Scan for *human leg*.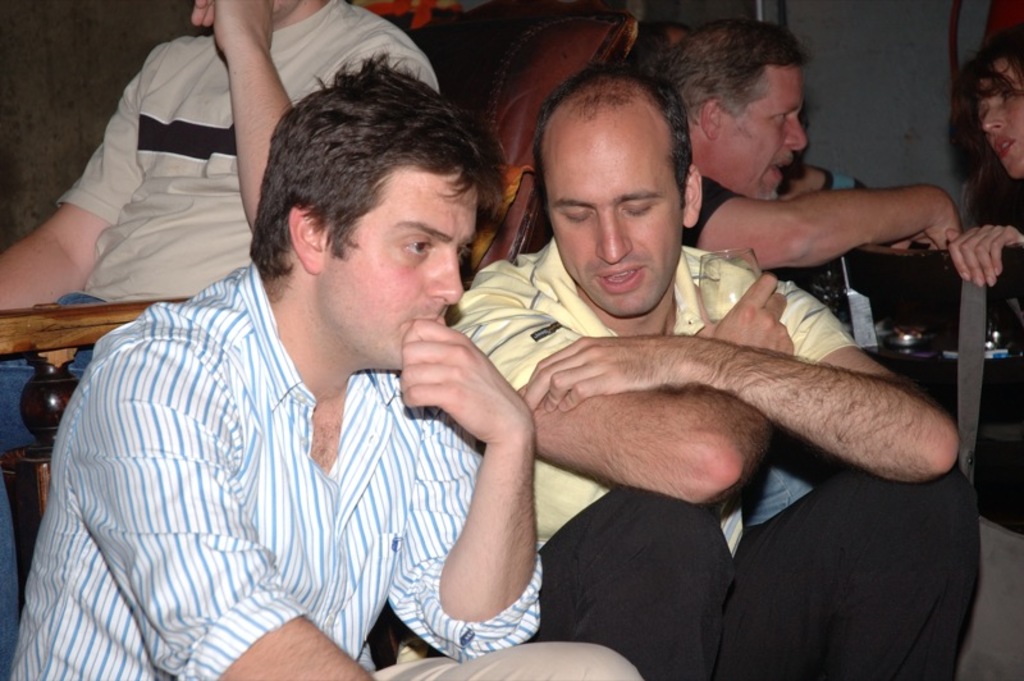
Scan result: x1=535 y1=485 x2=732 y2=680.
